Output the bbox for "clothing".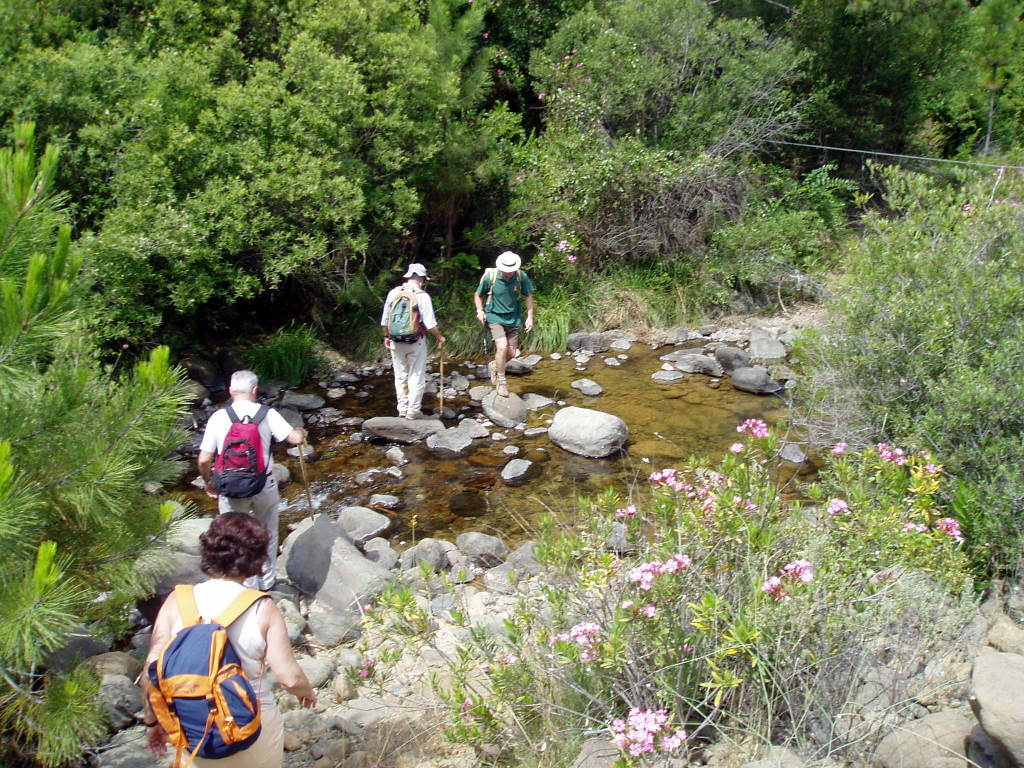
[left=374, top=283, right=440, bottom=417].
